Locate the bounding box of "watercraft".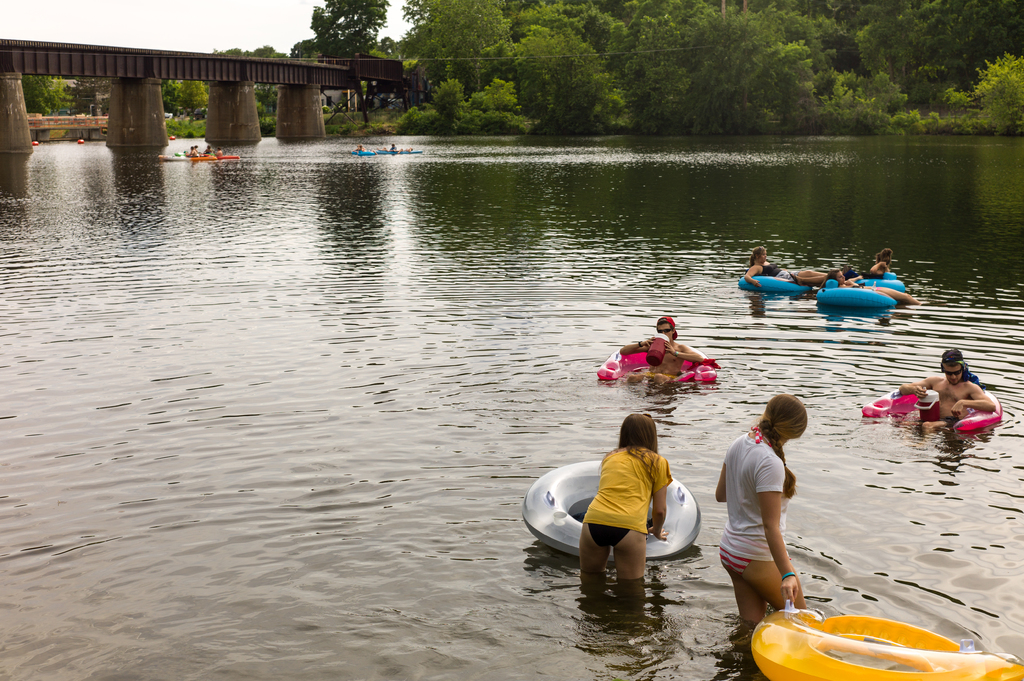
Bounding box: (747, 599, 1023, 679).
